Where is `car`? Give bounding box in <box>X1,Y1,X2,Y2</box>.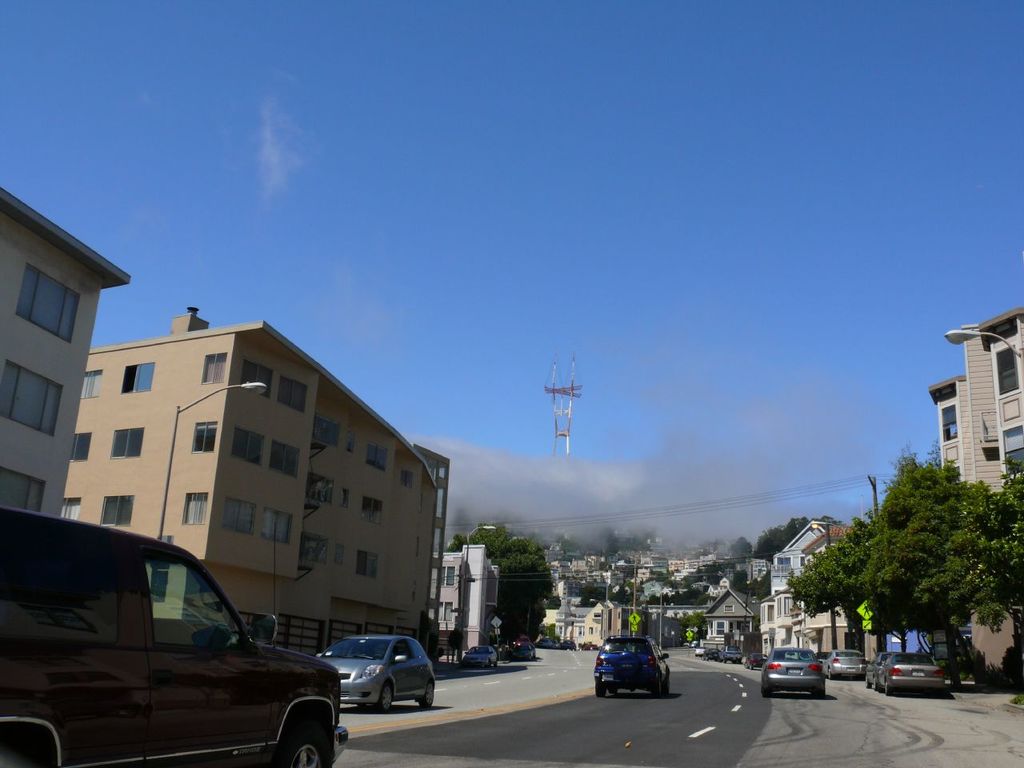
<box>317,633,434,711</box>.
